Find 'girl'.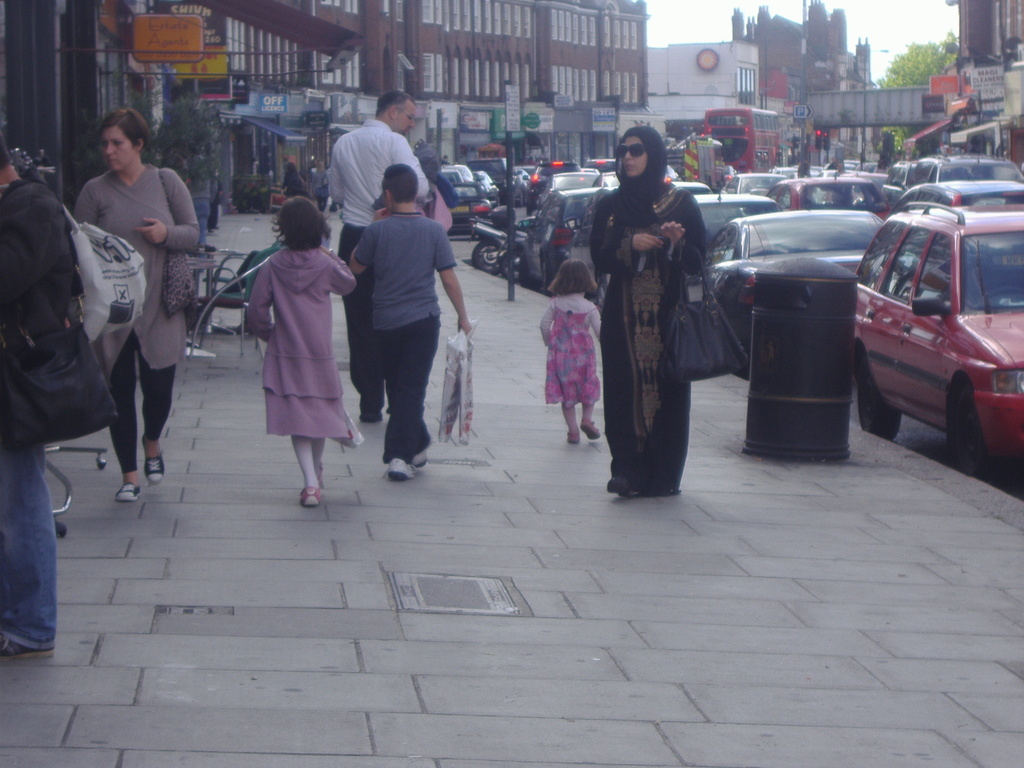
248/198/357/504.
